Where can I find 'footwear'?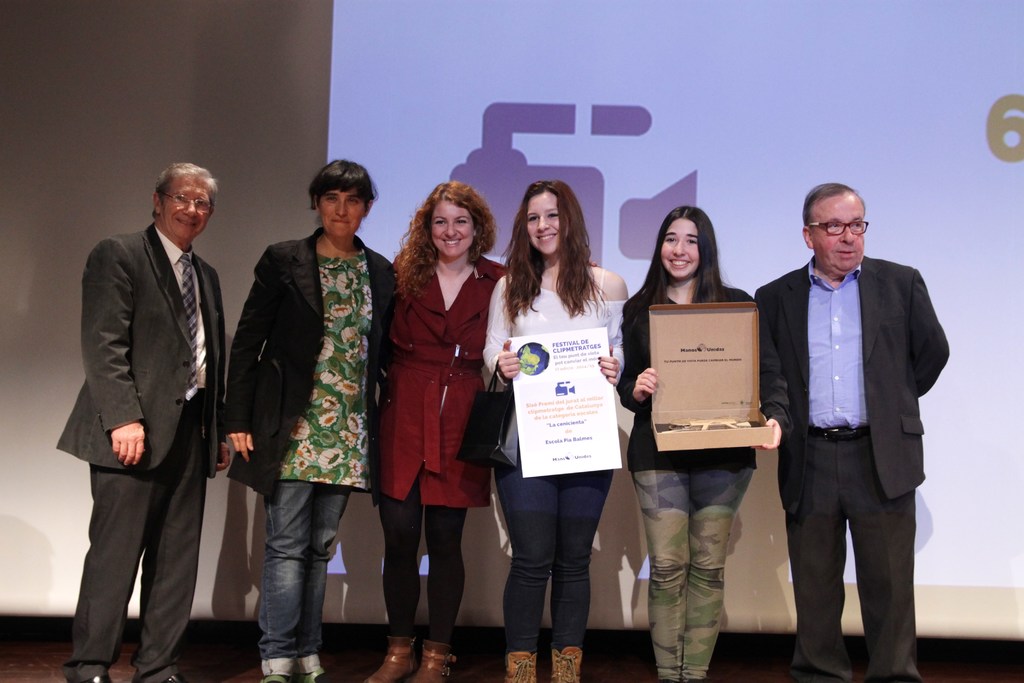
You can find it at [x1=255, y1=667, x2=286, y2=682].
